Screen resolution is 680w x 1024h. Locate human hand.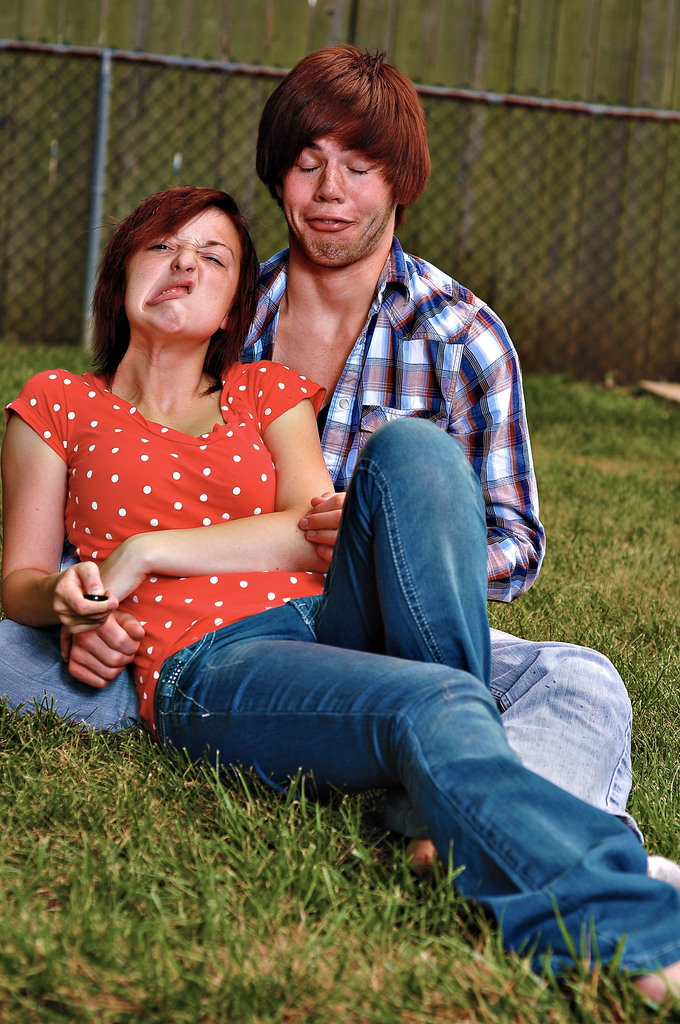
[66,606,146,692].
